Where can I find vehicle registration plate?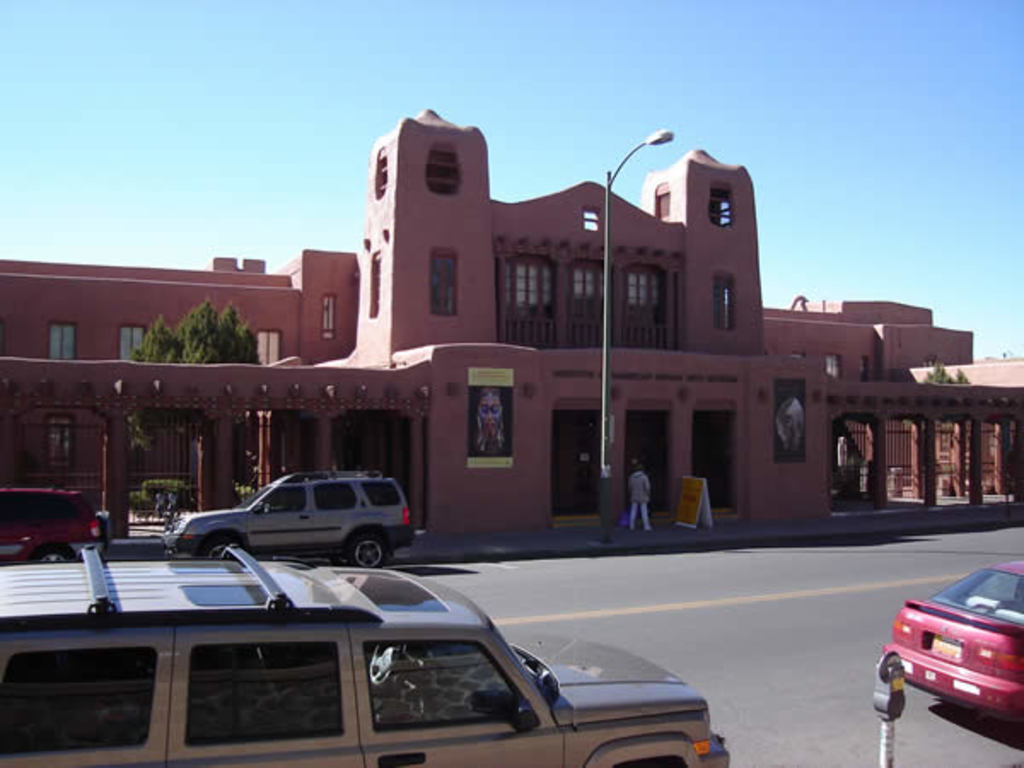
You can find it at x1=930, y1=635, x2=961, y2=660.
